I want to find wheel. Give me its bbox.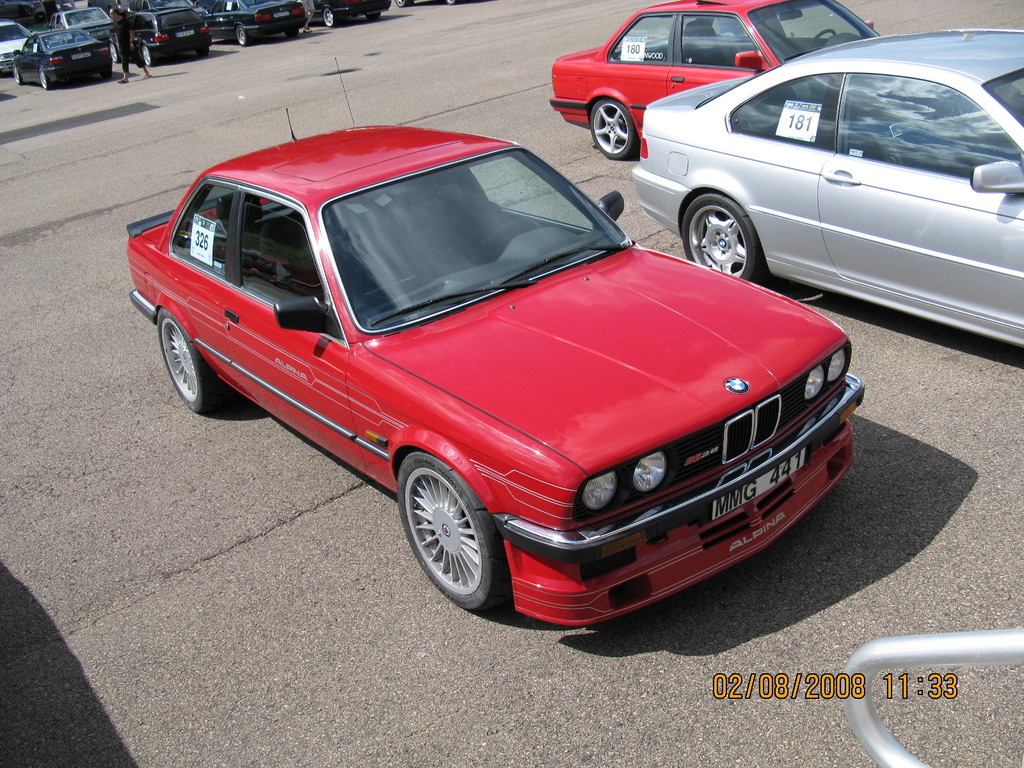
[393,461,511,607].
